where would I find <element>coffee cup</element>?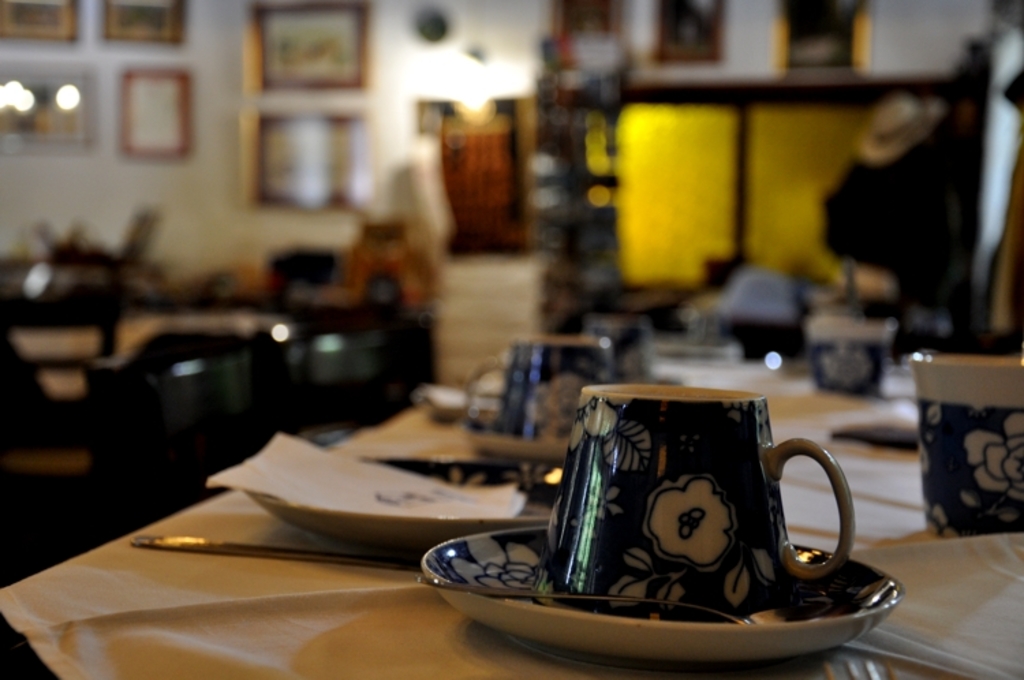
At (582,320,653,384).
